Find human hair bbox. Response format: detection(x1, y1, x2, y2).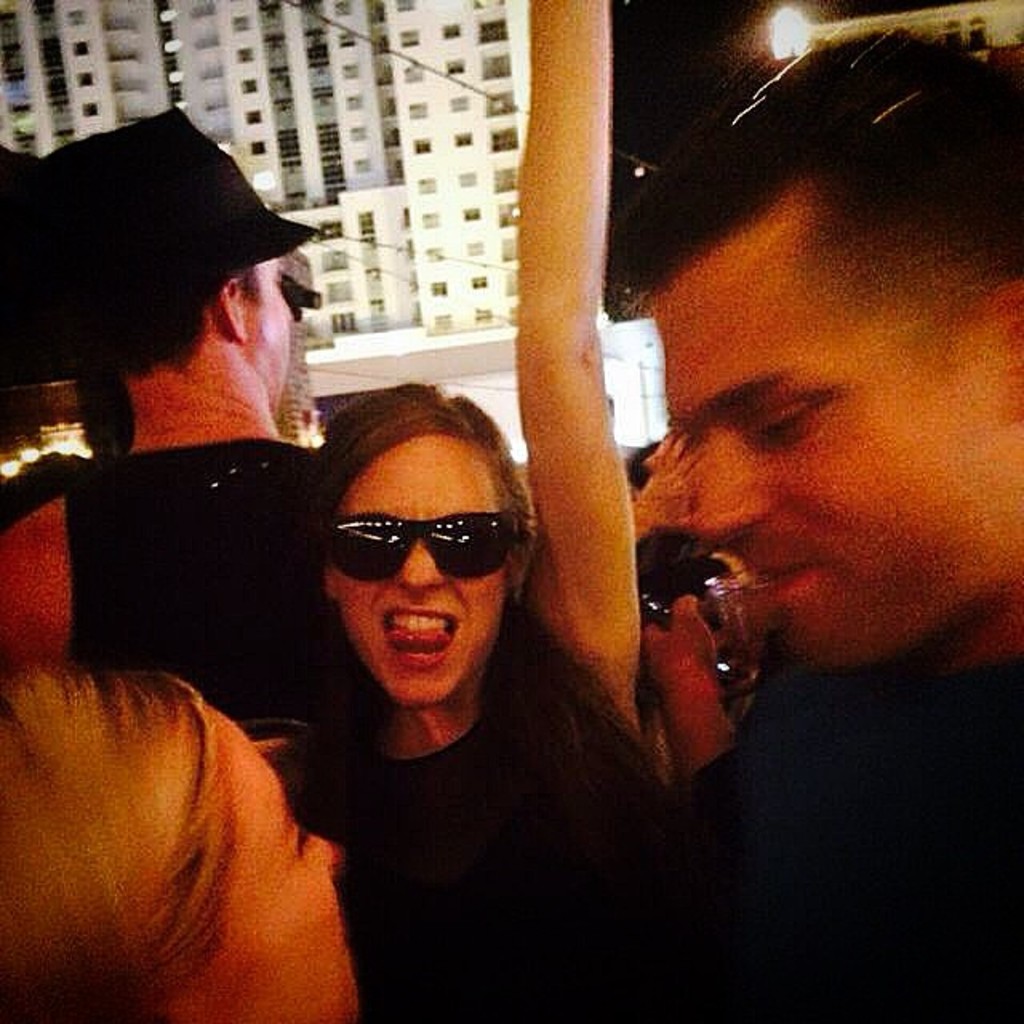
detection(611, 34, 1022, 320).
